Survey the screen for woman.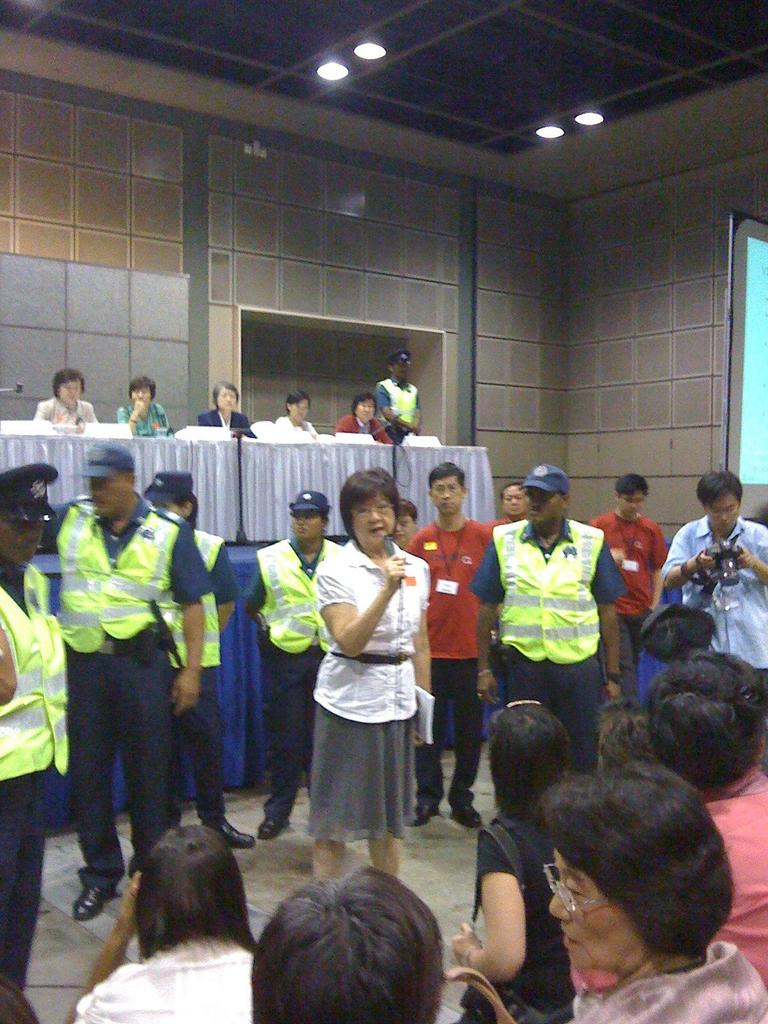
Survey found: left=67, top=825, right=258, bottom=1023.
